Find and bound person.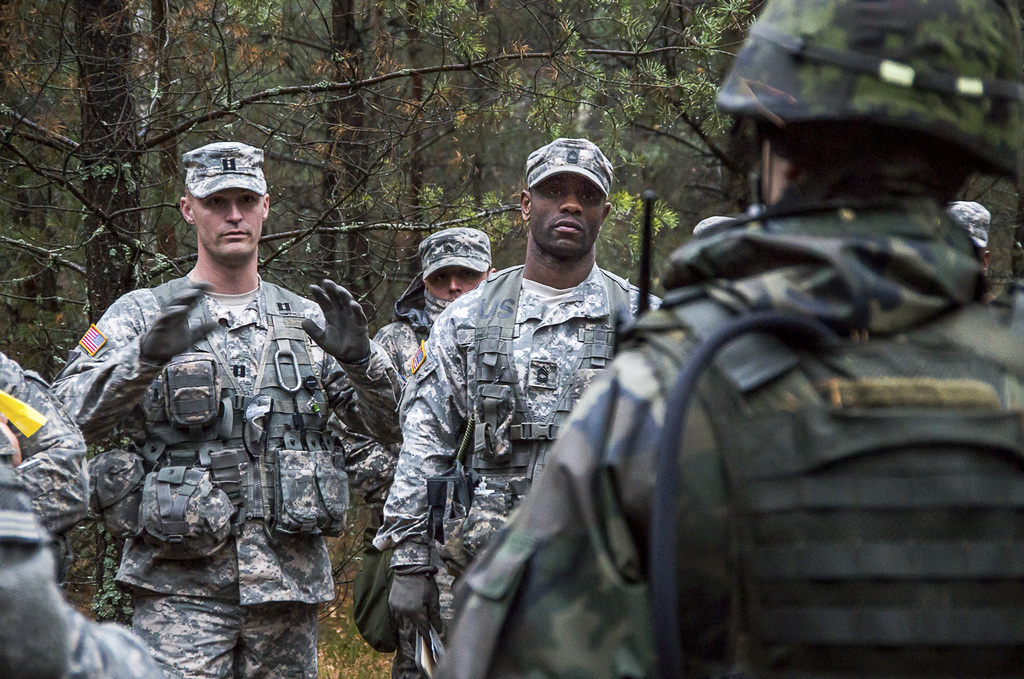
Bound: x1=371, y1=219, x2=498, y2=443.
